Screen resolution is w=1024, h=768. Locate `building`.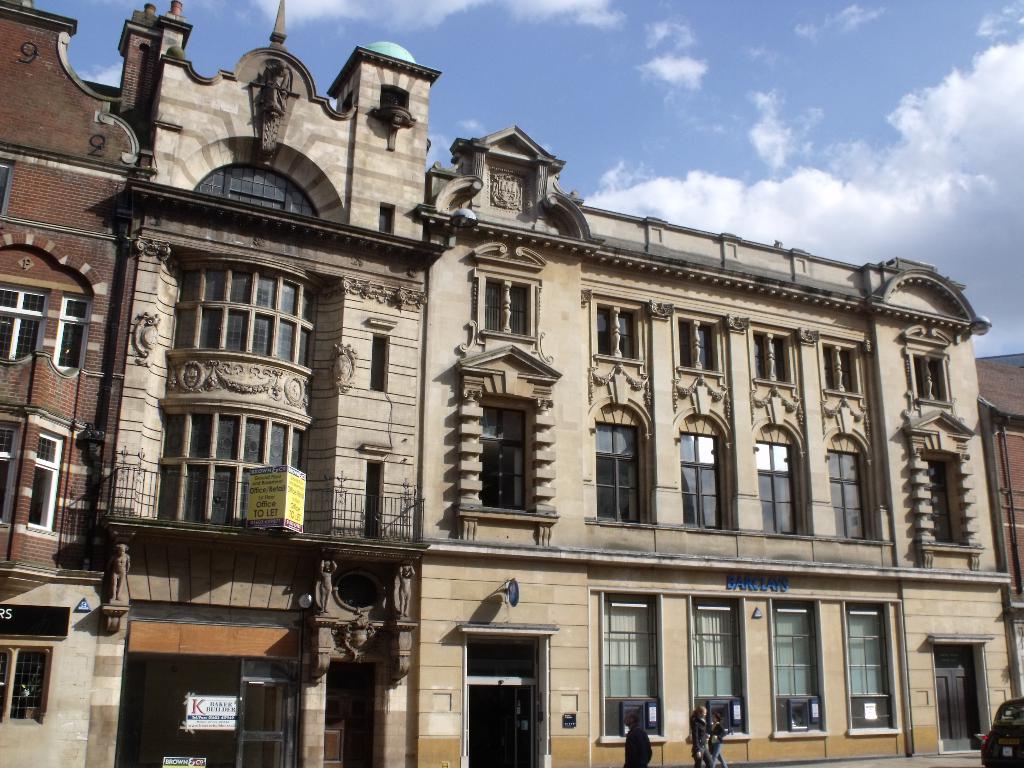
<bbox>0, 0, 1023, 767</bbox>.
